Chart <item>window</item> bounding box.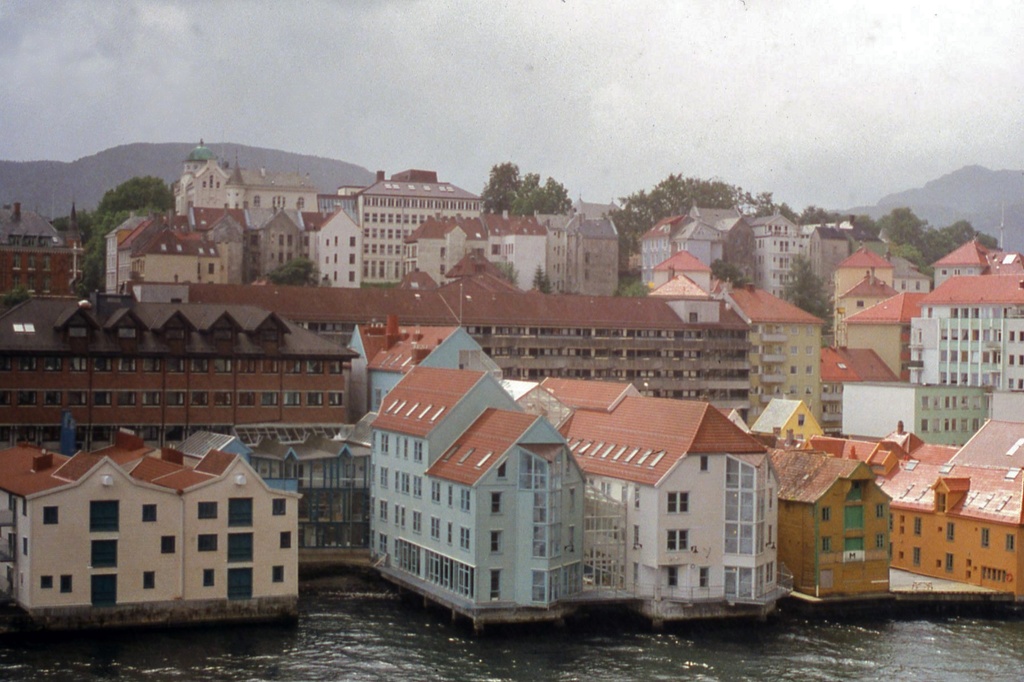
Charted: detection(41, 570, 54, 590).
